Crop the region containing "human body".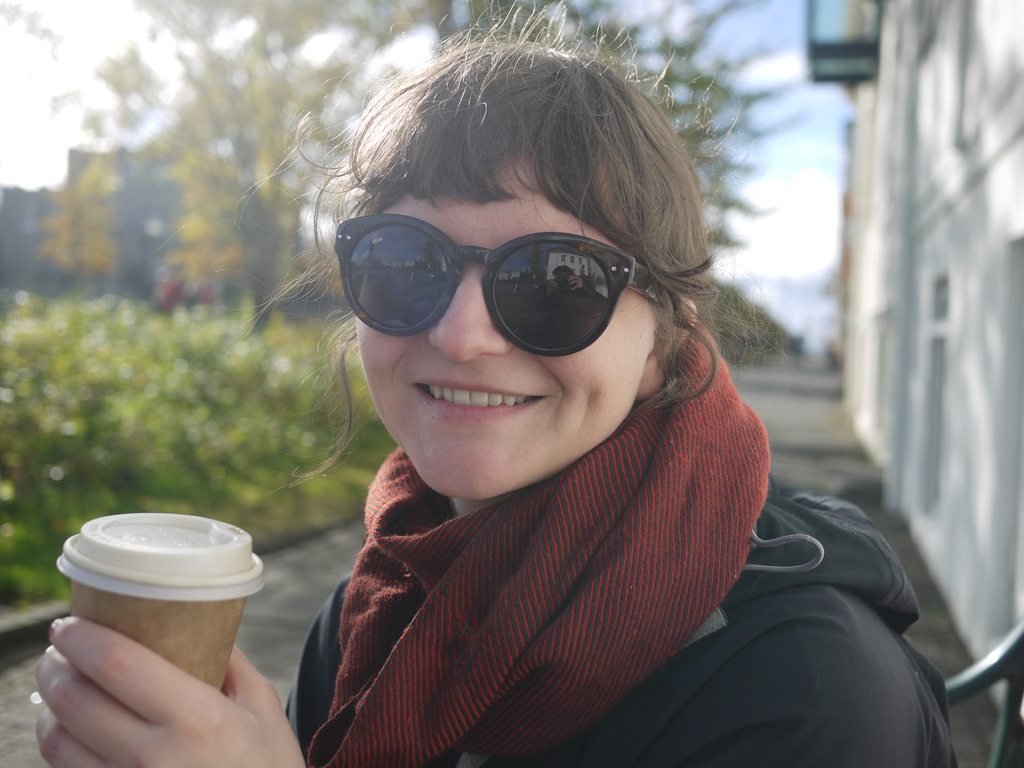
Crop region: {"x1": 88, "y1": 75, "x2": 941, "y2": 692}.
